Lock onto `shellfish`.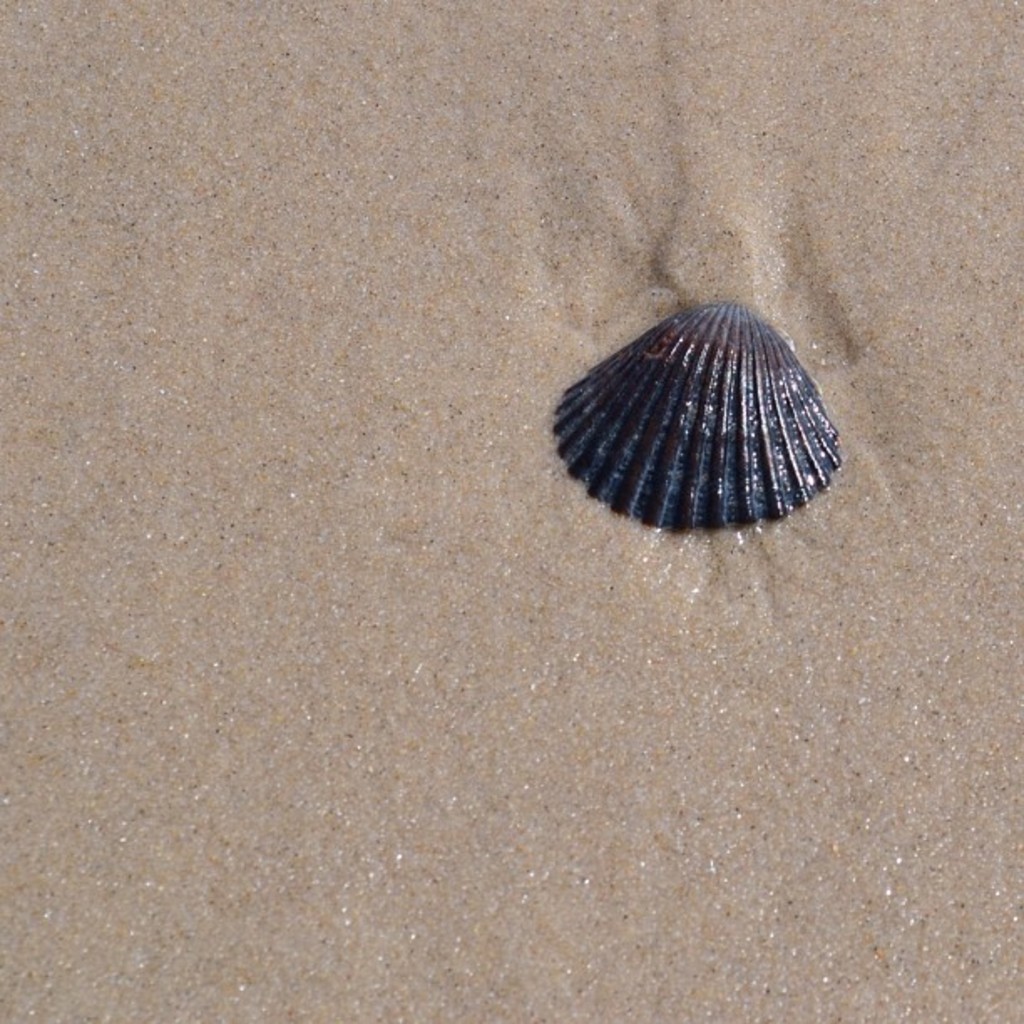
Locked: detection(542, 300, 837, 534).
